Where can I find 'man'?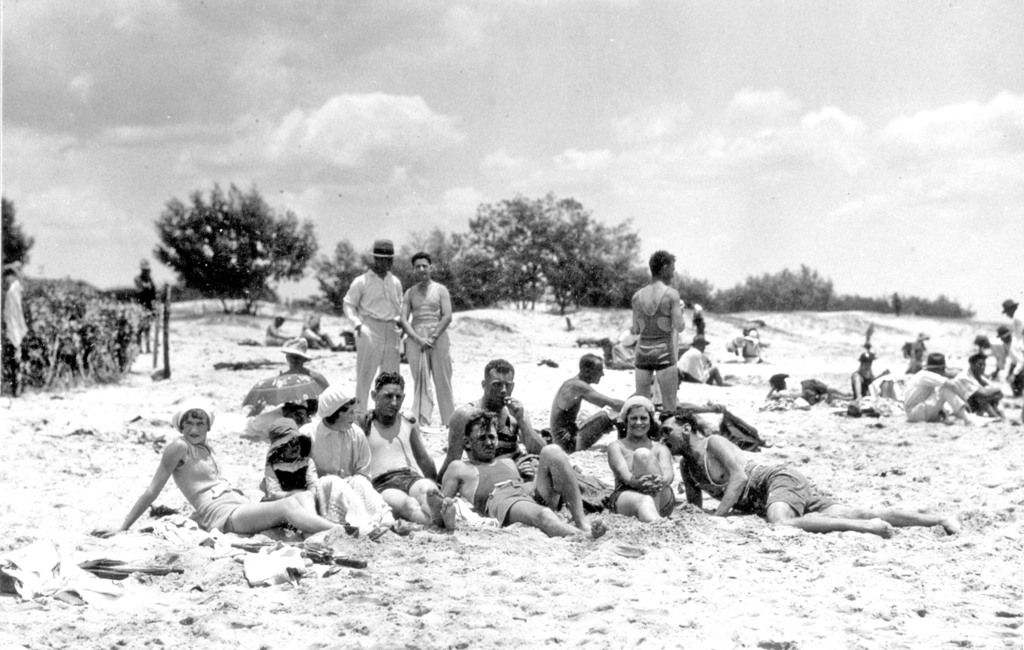
You can find it at 955/353/1004/435.
